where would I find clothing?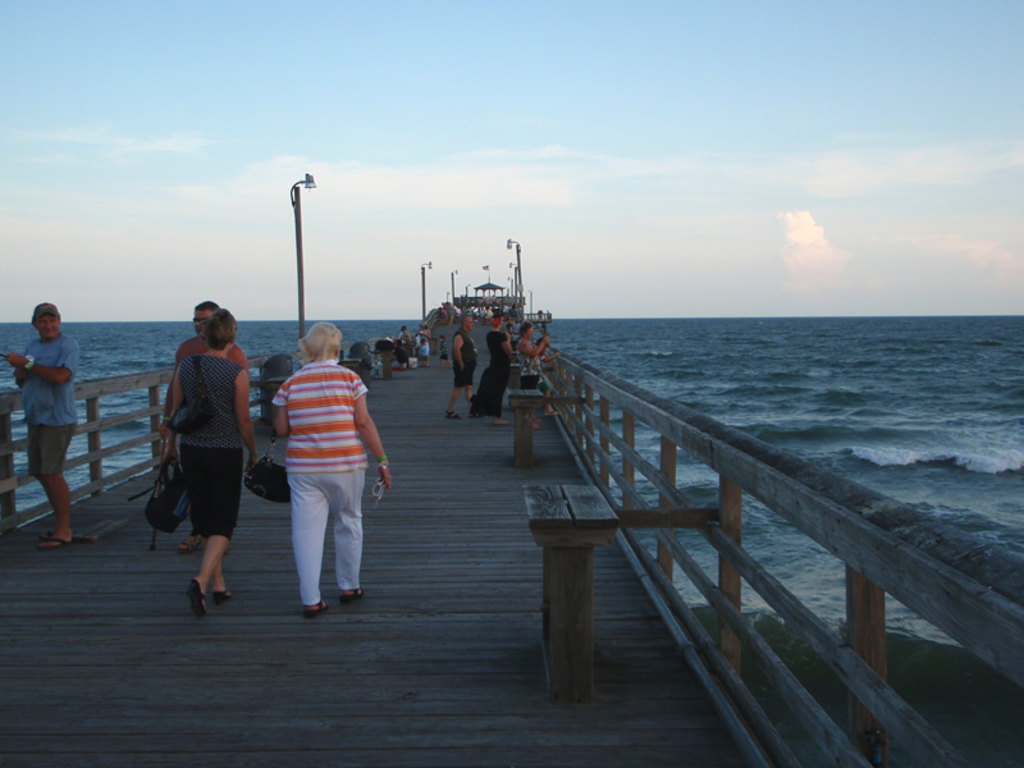
At [453, 328, 477, 369].
